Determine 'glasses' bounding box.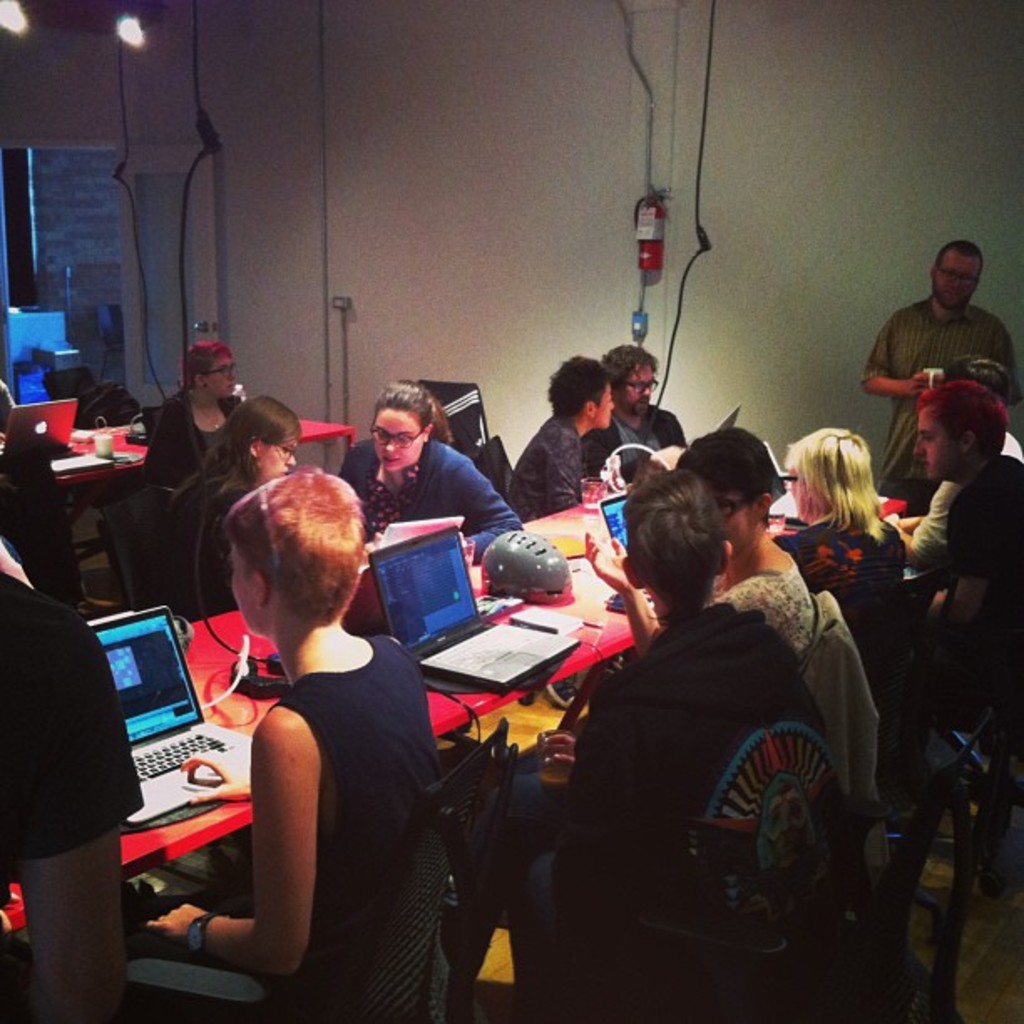
Determined: 256, 430, 303, 460.
